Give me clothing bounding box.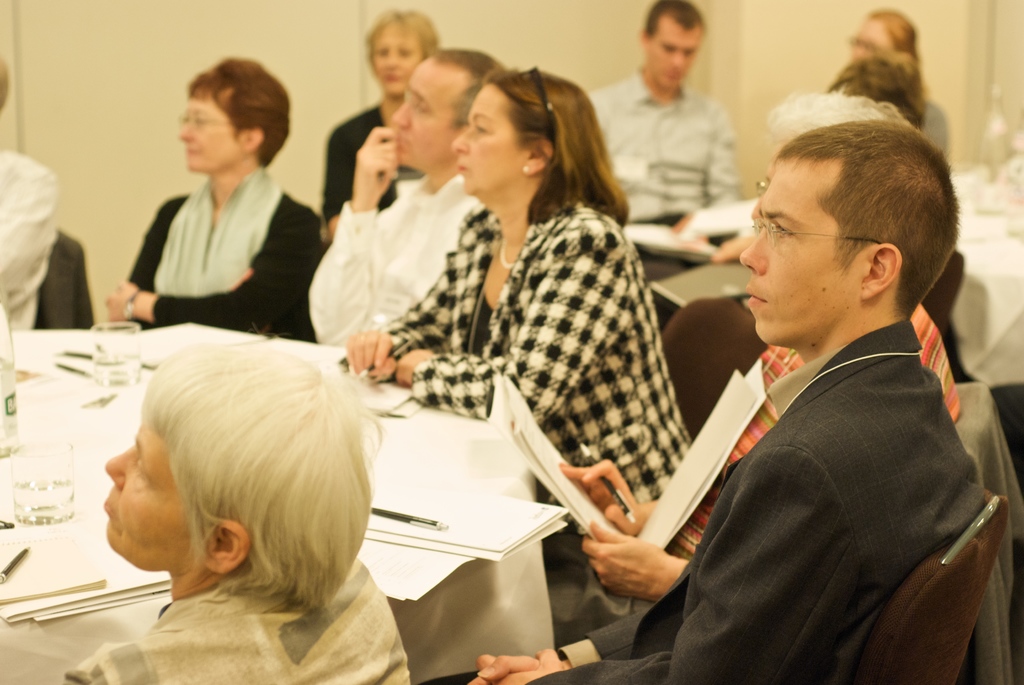
<box>138,161,332,347</box>.
